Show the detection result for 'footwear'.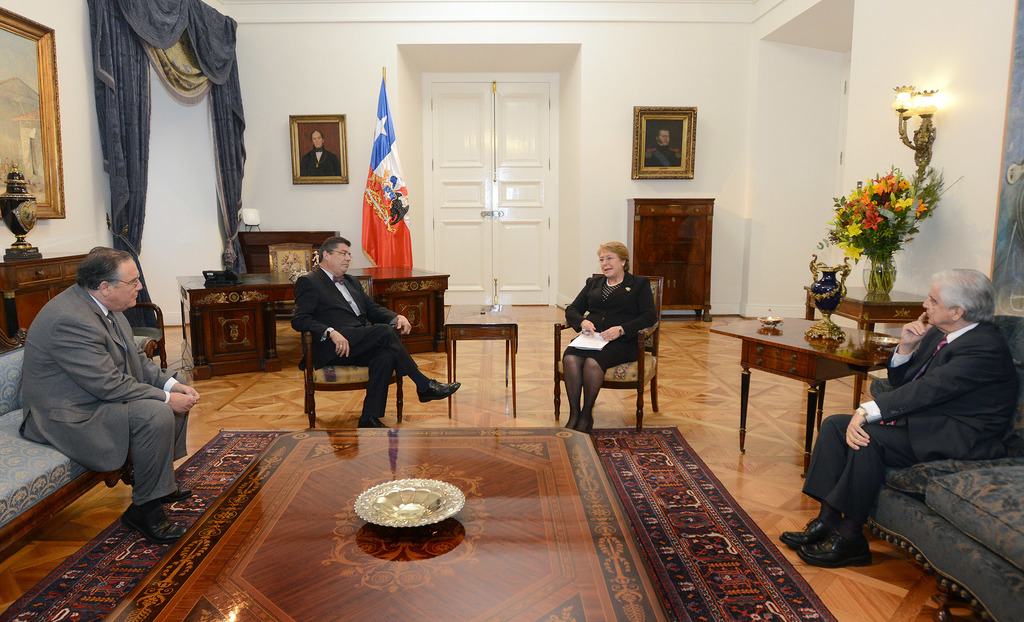
[775,514,836,543].
